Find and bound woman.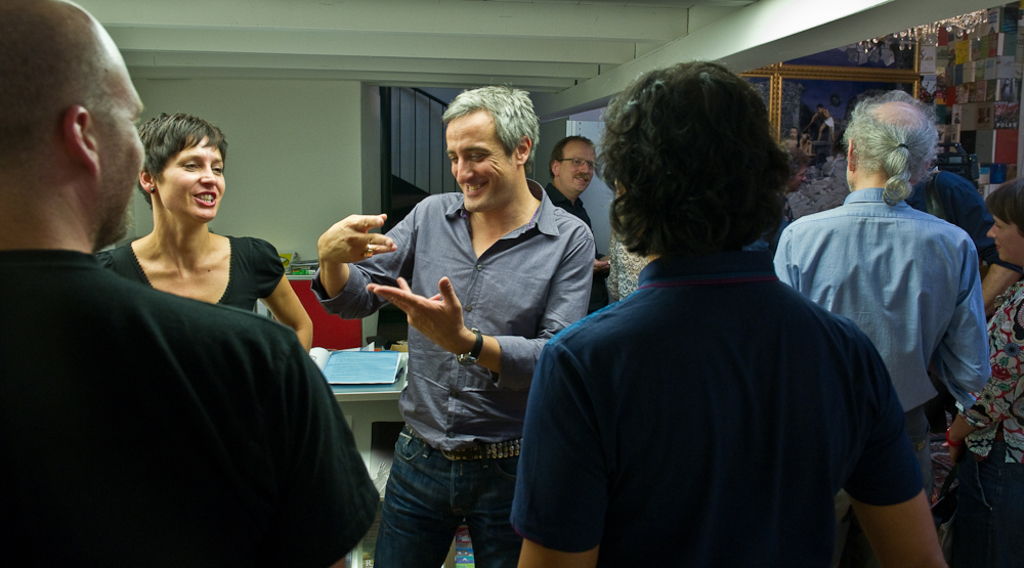
Bound: 92 110 317 359.
